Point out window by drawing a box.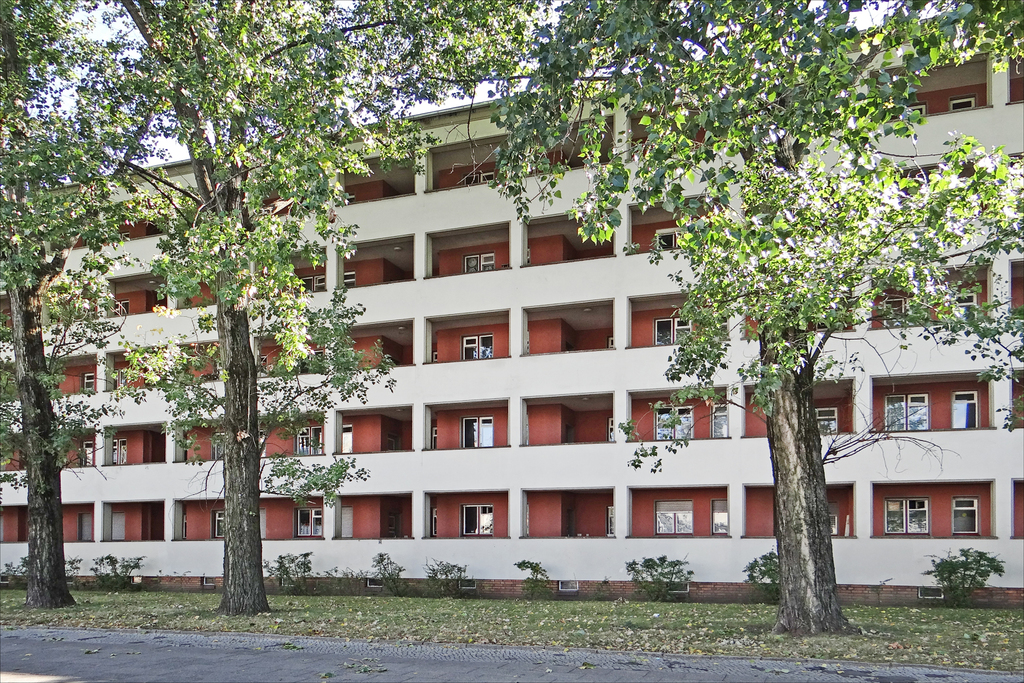
select_region(609, 339, 611, 344).
